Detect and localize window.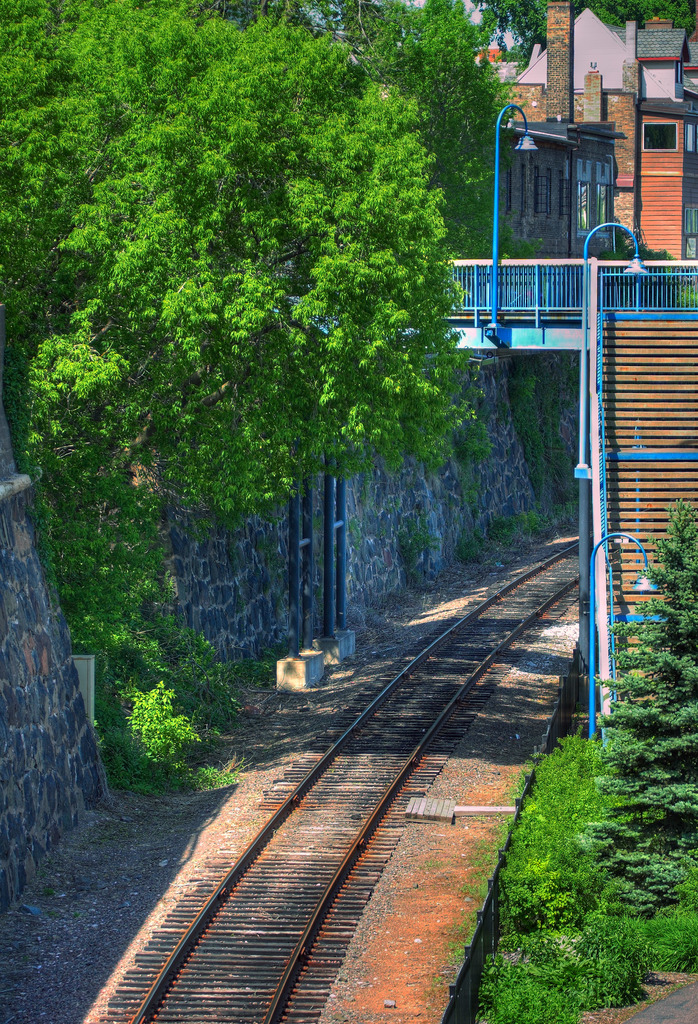
Localized at x1=672, y1=56, x2=683, y2=86.
